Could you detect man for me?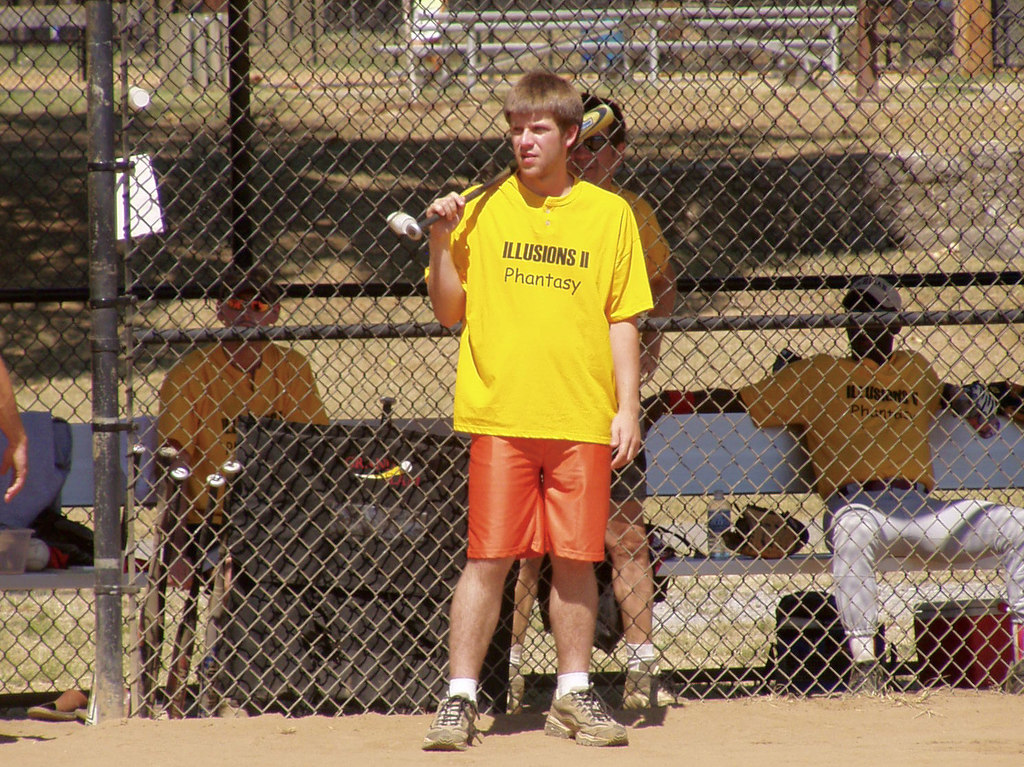
Detection result: (x1=163, y1=270, x2=330, y2=604).
